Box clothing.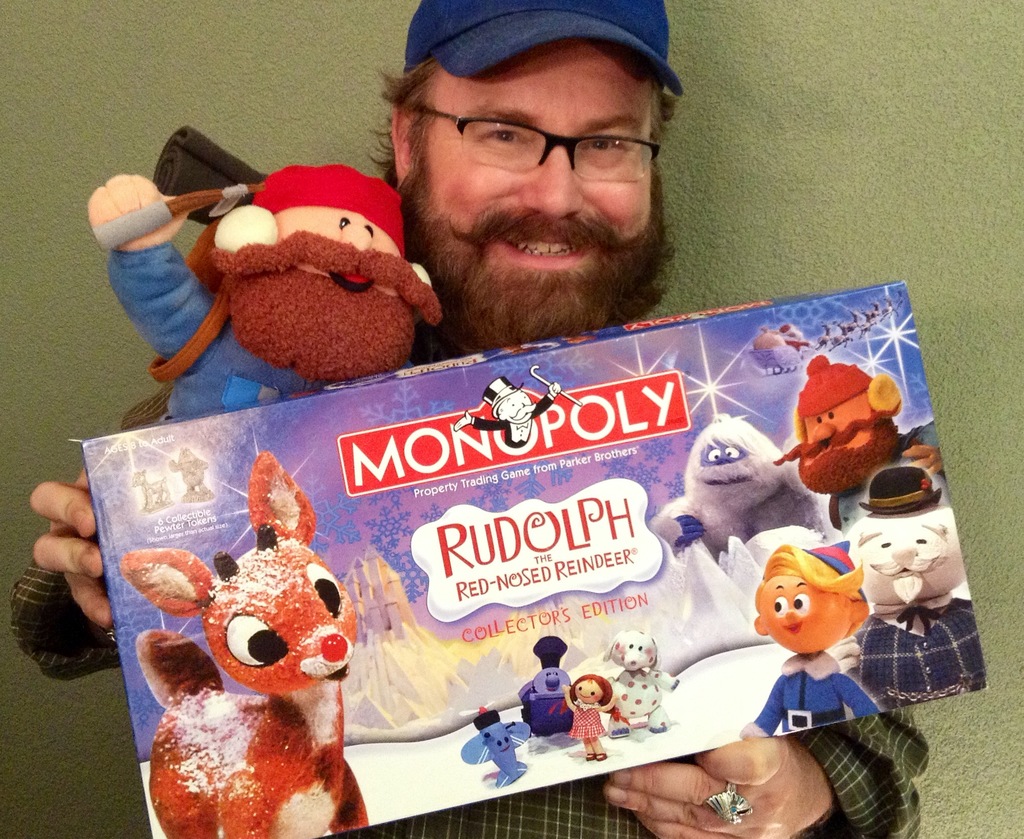
(left=573, top=702, right=605, bottom=740).
